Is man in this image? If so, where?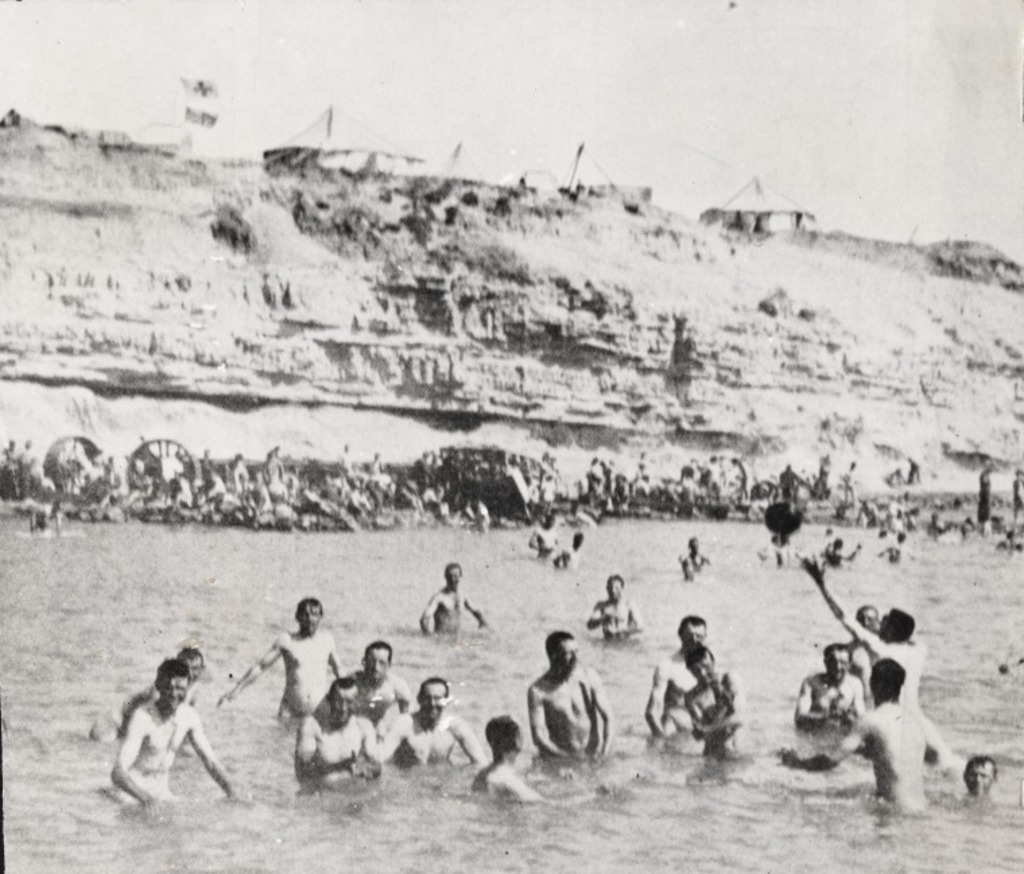
Yes, at 527 630 614 757.
